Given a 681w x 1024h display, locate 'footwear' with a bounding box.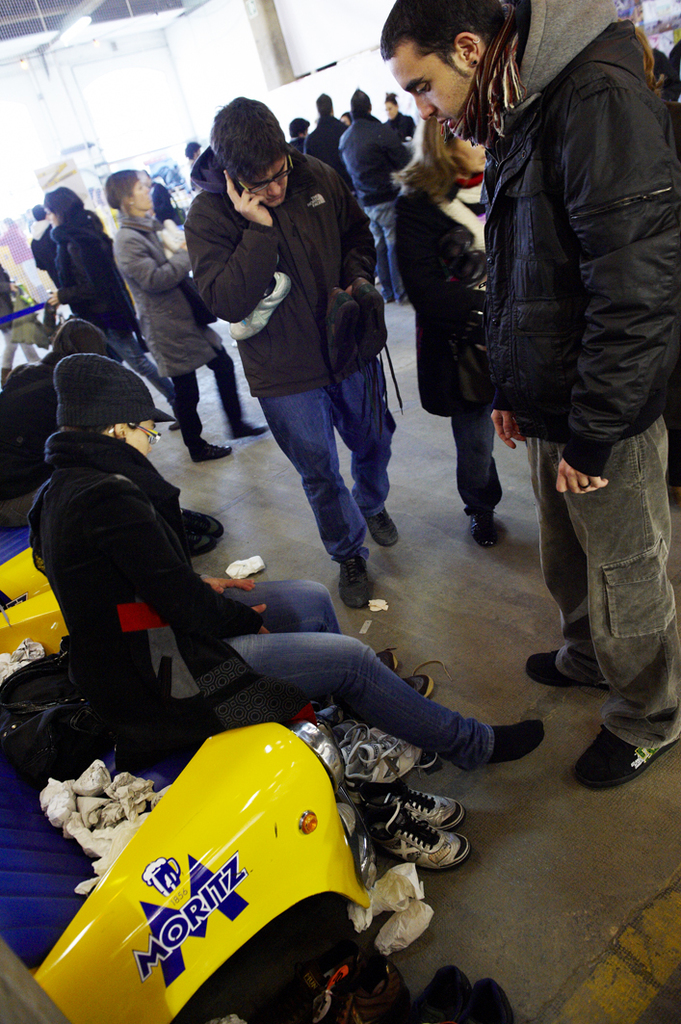
Located: <box>377,636,406,669</box>.
